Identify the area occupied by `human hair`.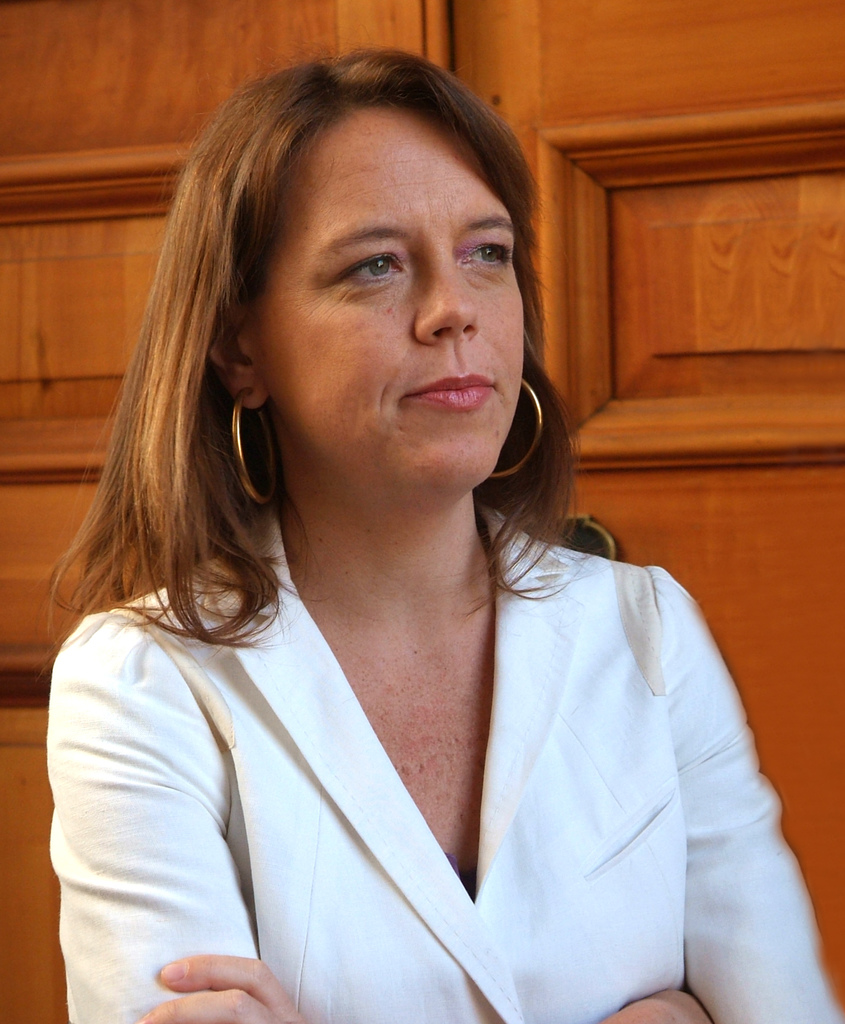
Area: <region>110, 54, 622, 655</region>.
